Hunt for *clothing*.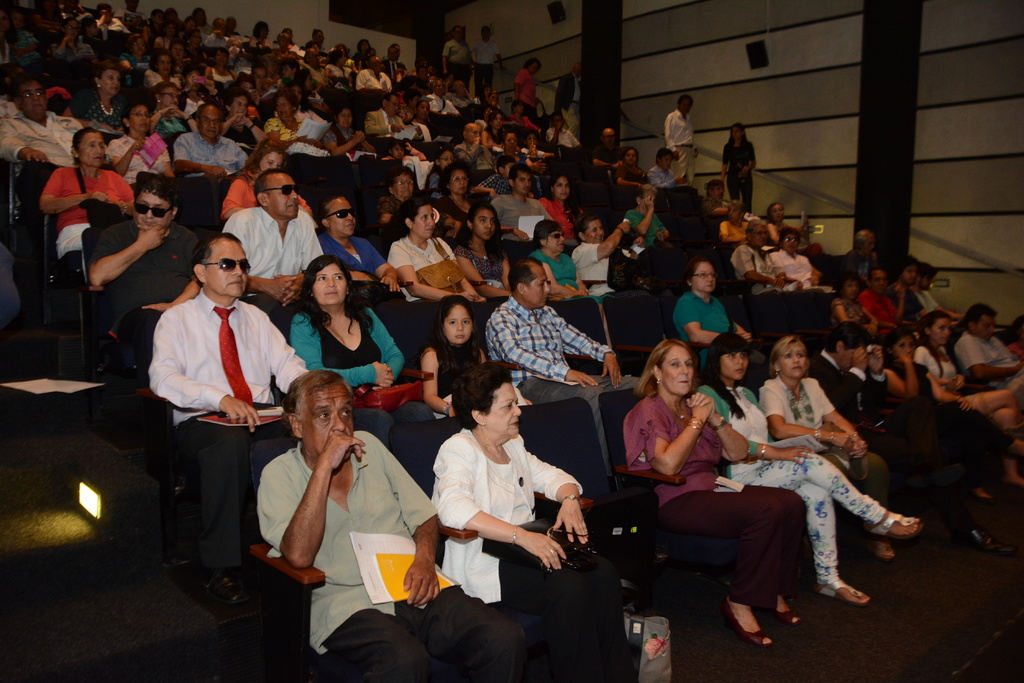
Hunted down at [616, 163, 652, 207].
